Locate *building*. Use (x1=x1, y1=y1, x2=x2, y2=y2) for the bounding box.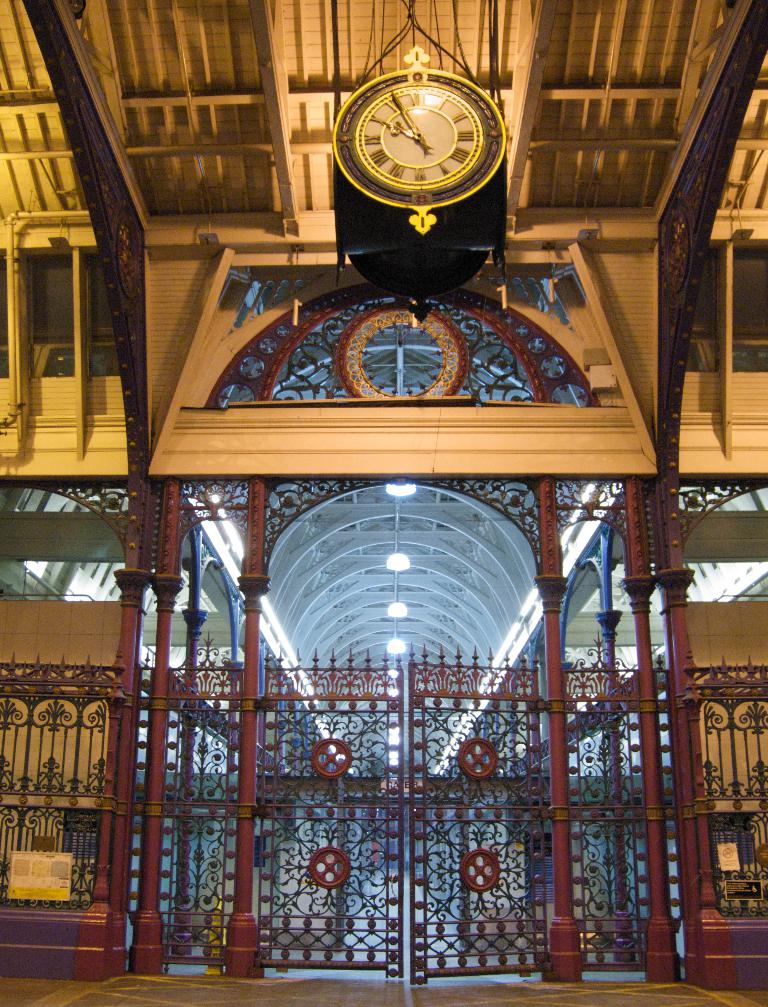
(x1=0, y1=0, x2=767, y2=1006).
